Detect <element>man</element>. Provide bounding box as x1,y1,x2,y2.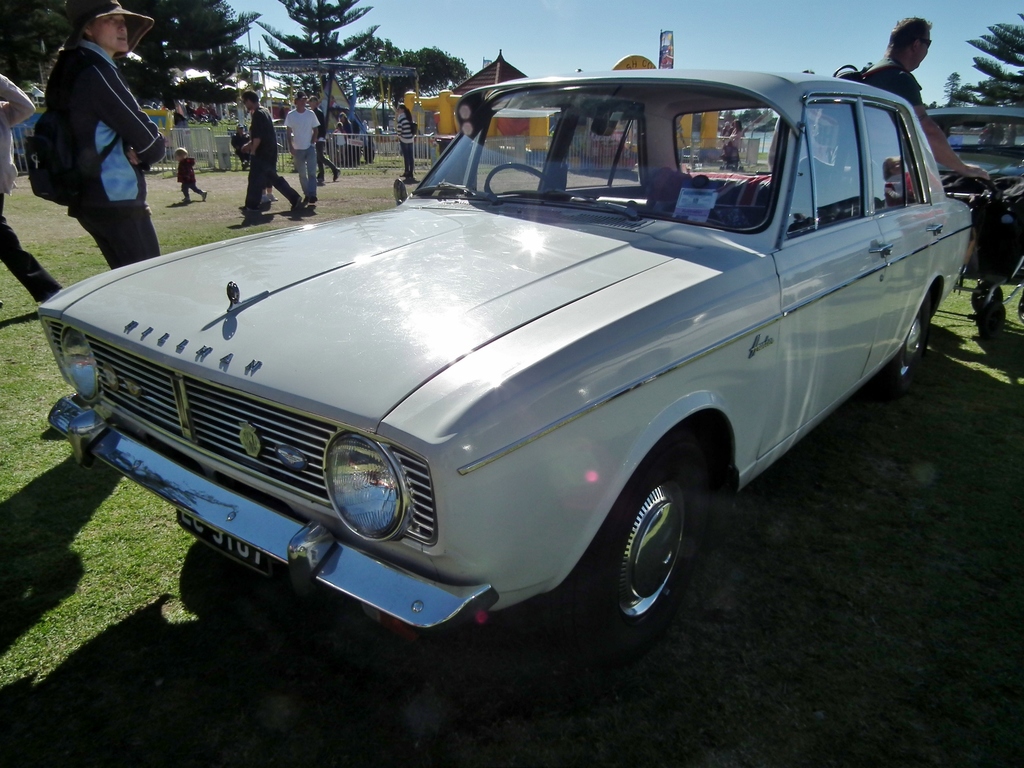
54,6,157,280.
